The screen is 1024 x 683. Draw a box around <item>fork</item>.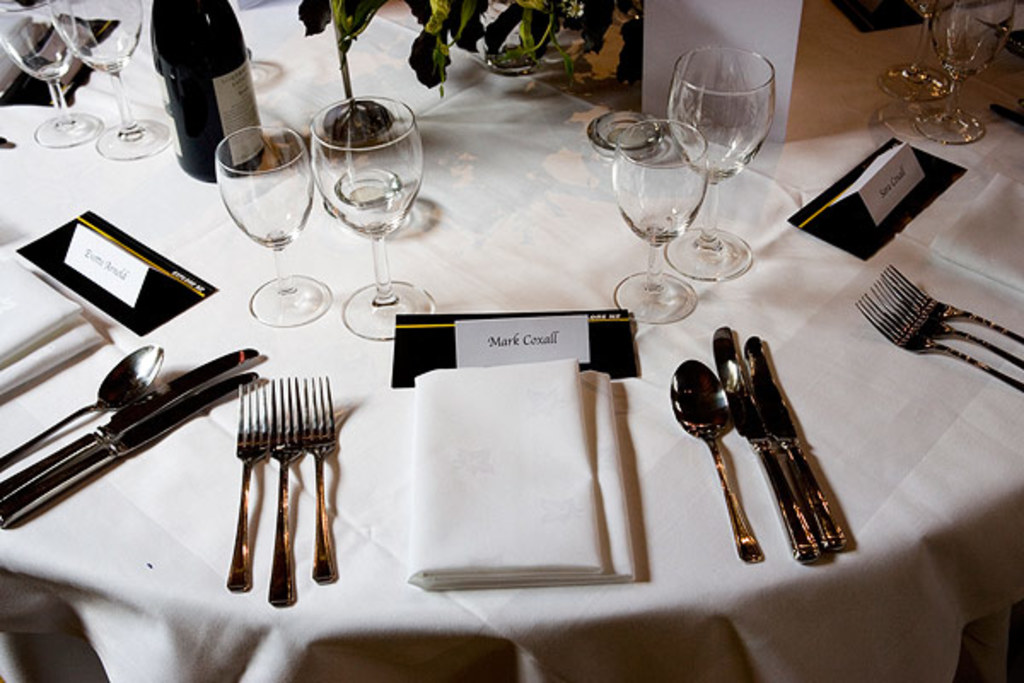
l=884, t=263, r=1022, b=347.
